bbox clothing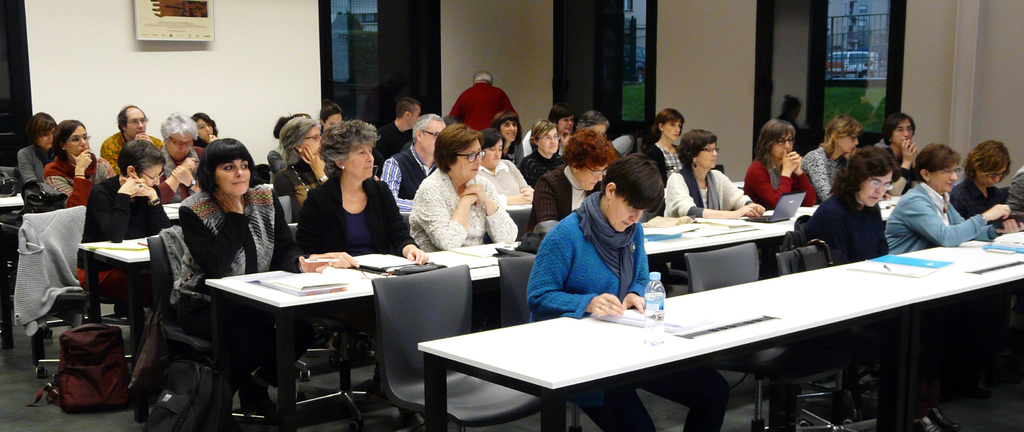
Rect(798, 137, 844, 195)
